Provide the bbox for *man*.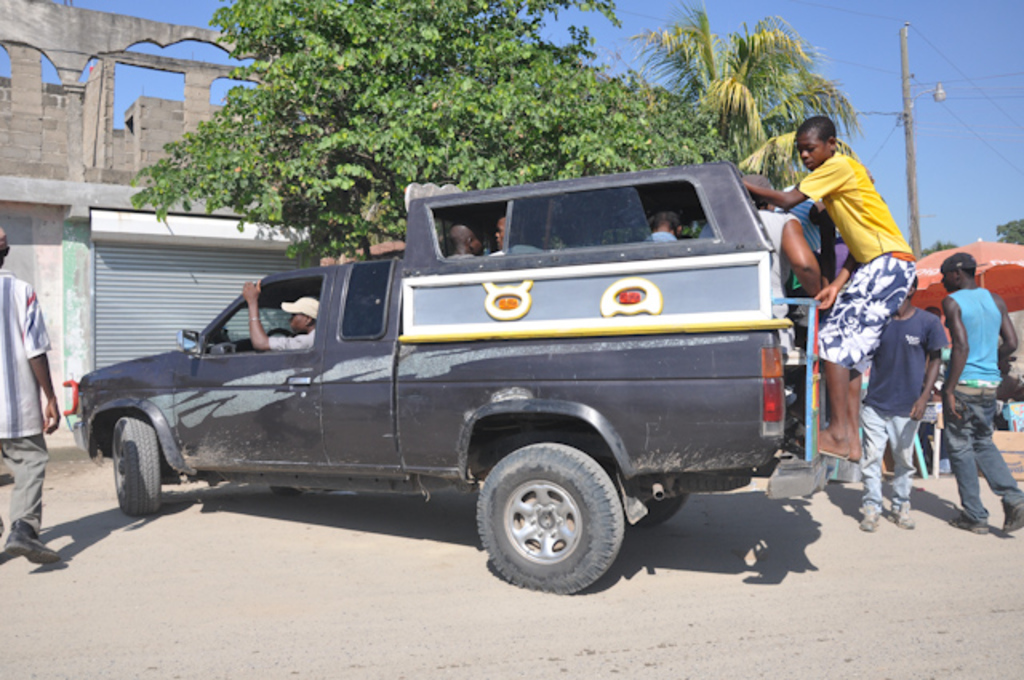
(left=0, top=226, right=62, bottom=565).
